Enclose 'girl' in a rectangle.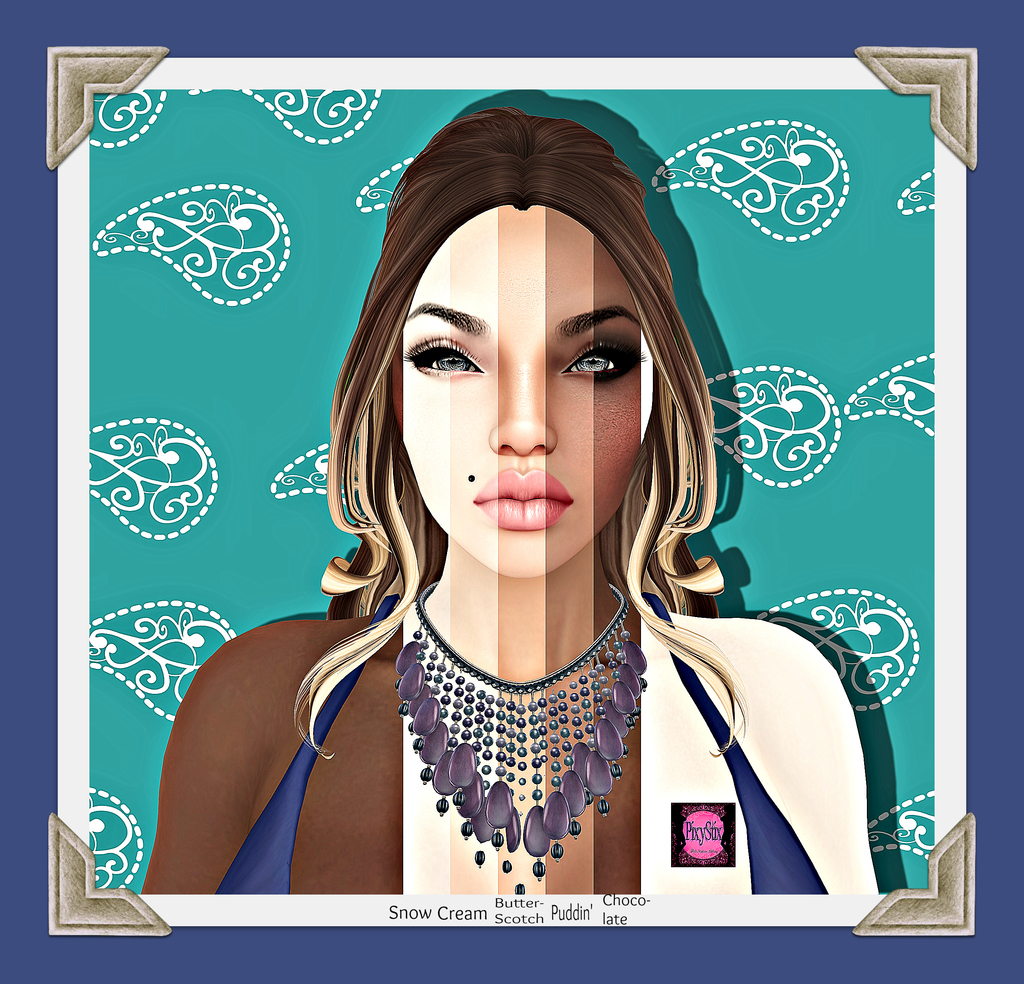
(144, 110, 877, 894).
